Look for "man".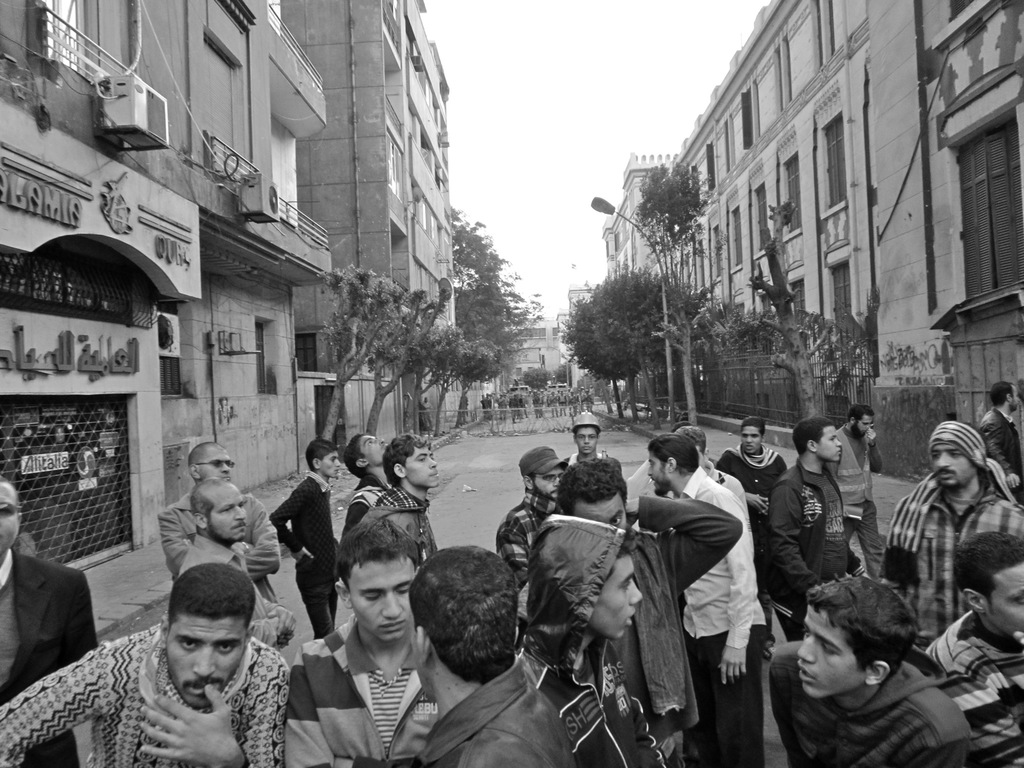
Found: BBox(0, 561, 292, 767).
